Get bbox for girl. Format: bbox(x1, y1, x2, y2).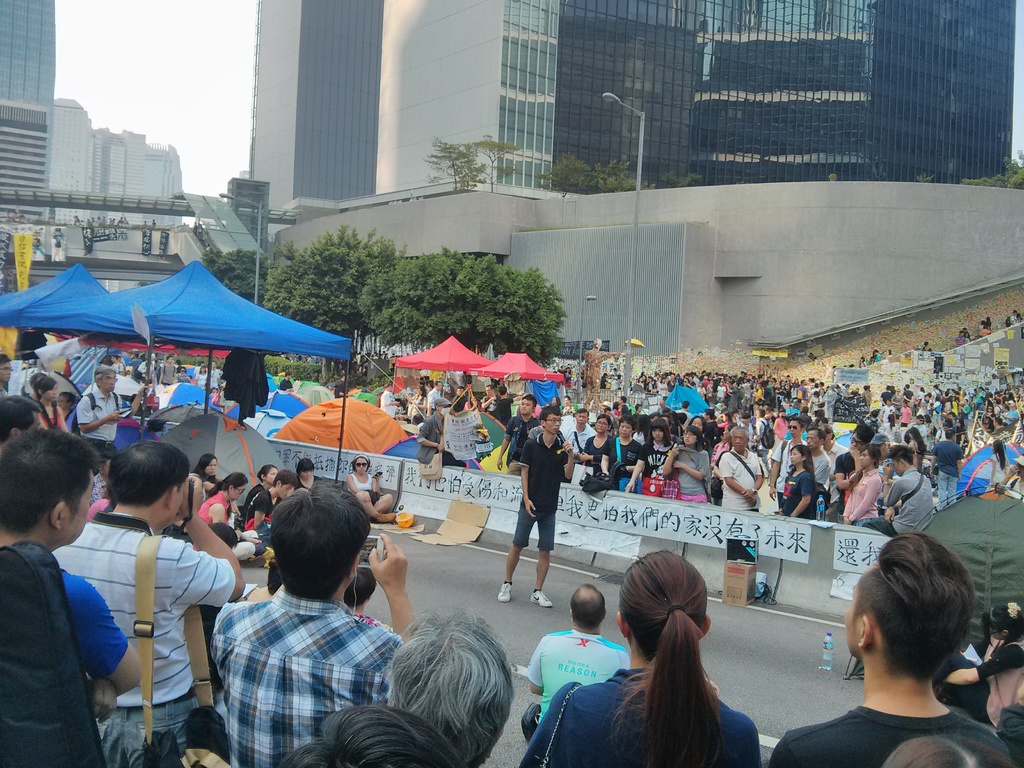
bbox(772, 408, 786, 467).
